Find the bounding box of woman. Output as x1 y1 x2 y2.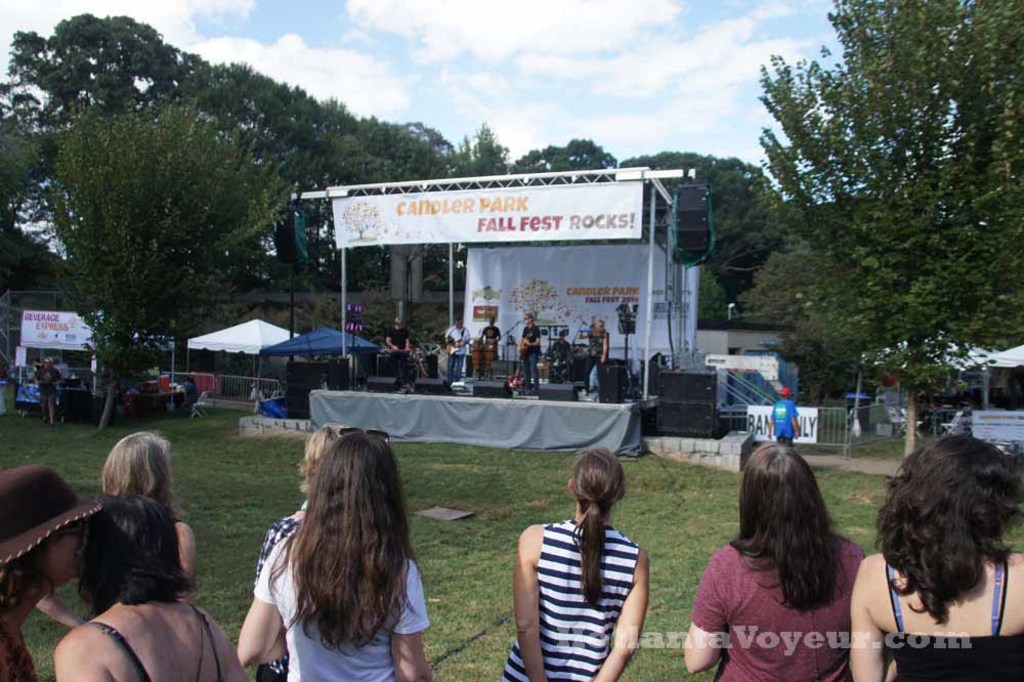
846 430 1023 681.
